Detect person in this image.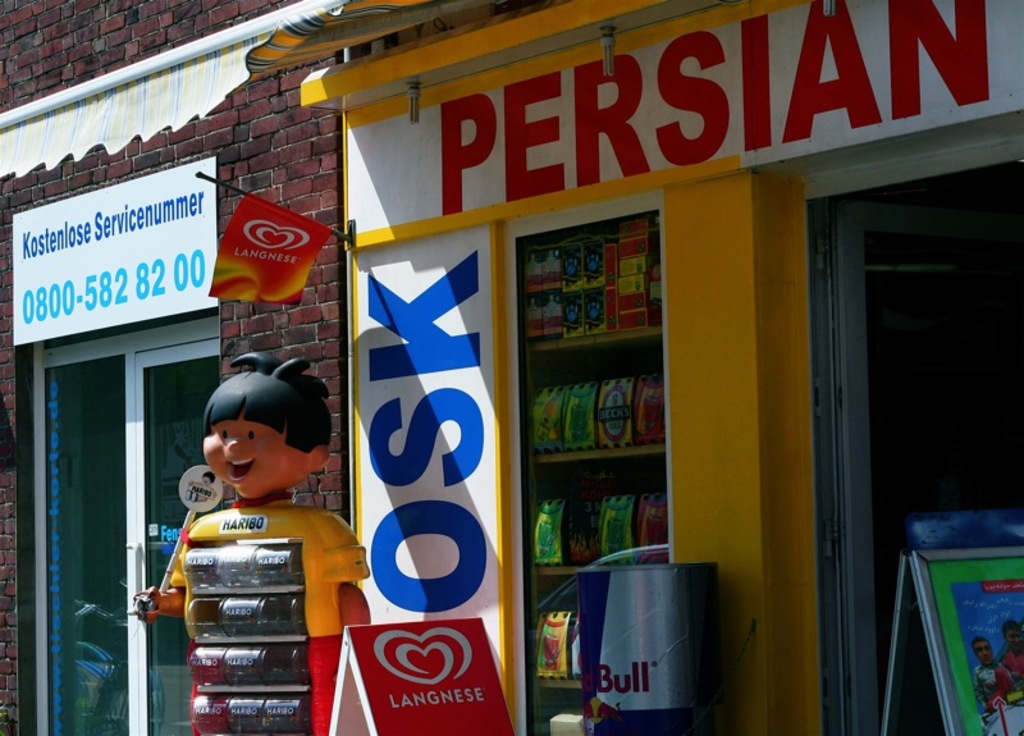
Detection: <bbox>137, 357, 366, 732</bbox>.
